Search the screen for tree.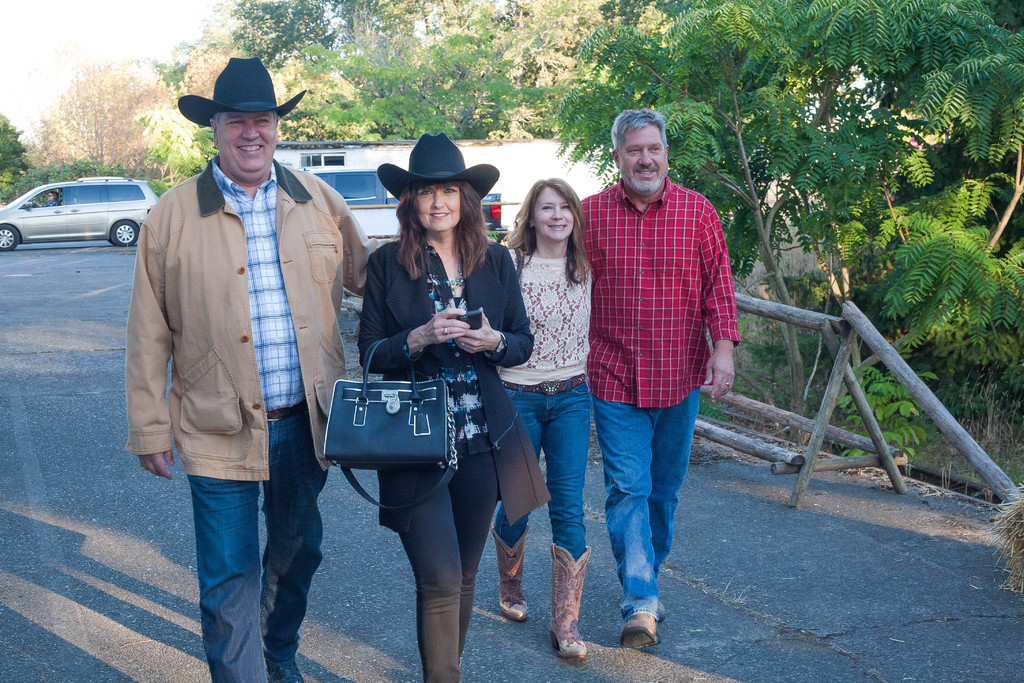
Found at box(0, 112, 38, 201).
